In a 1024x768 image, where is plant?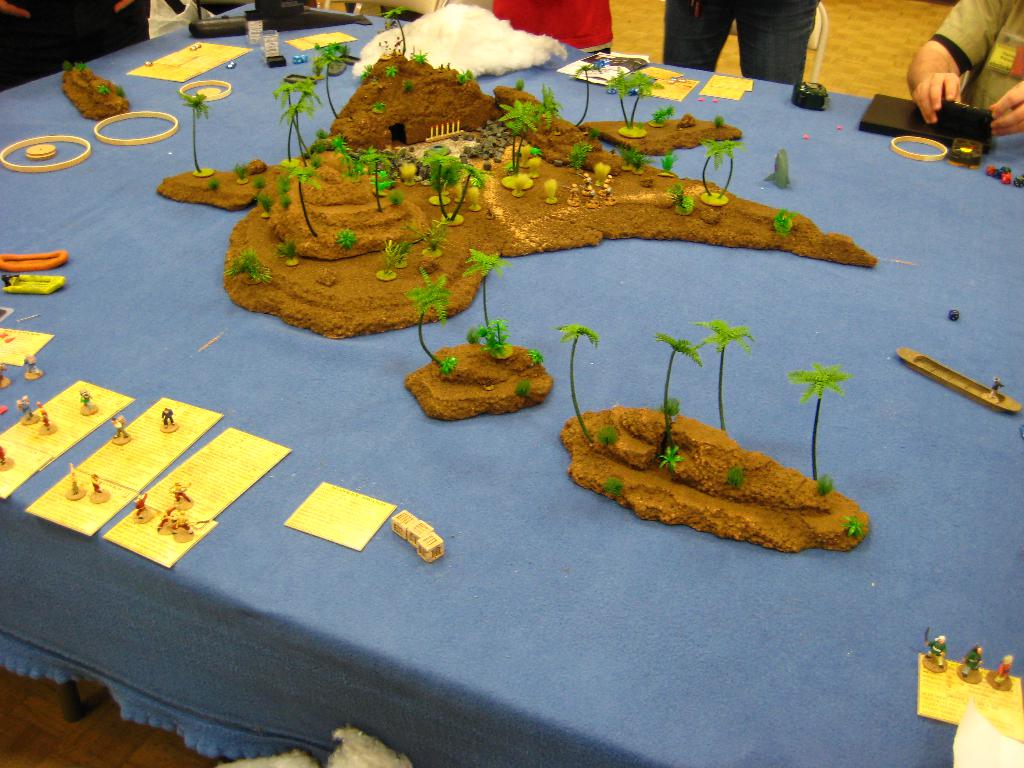
rect(437, 353, 454, 374).
